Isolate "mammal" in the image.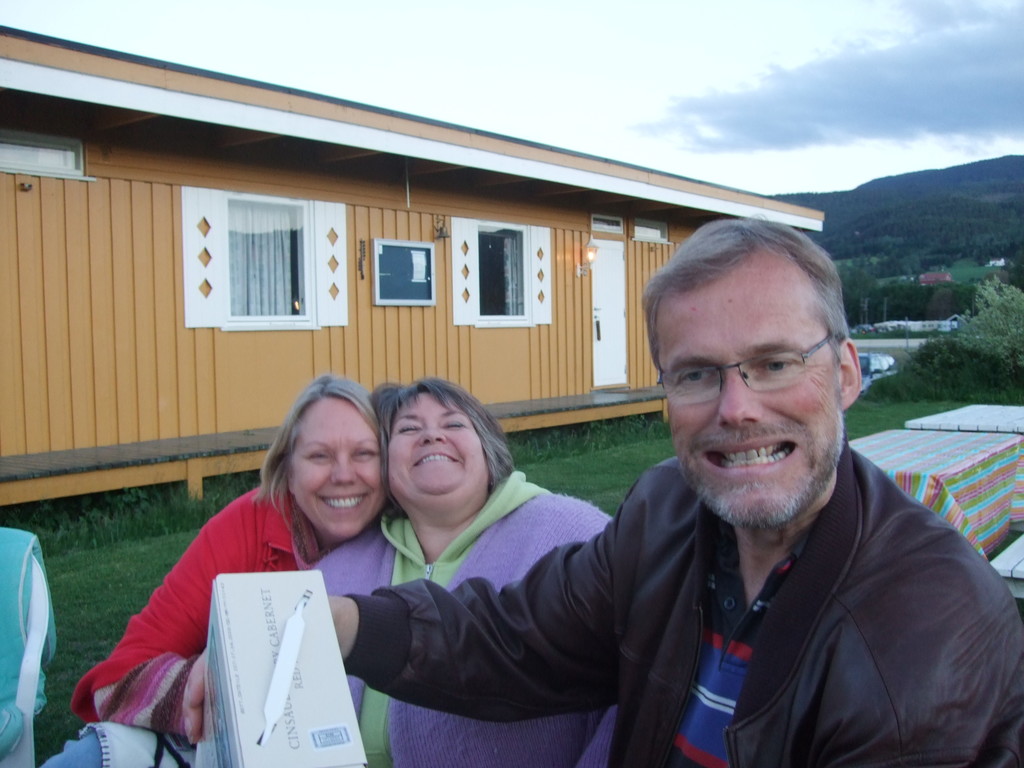
Isolated region: 76,383,446,738.
